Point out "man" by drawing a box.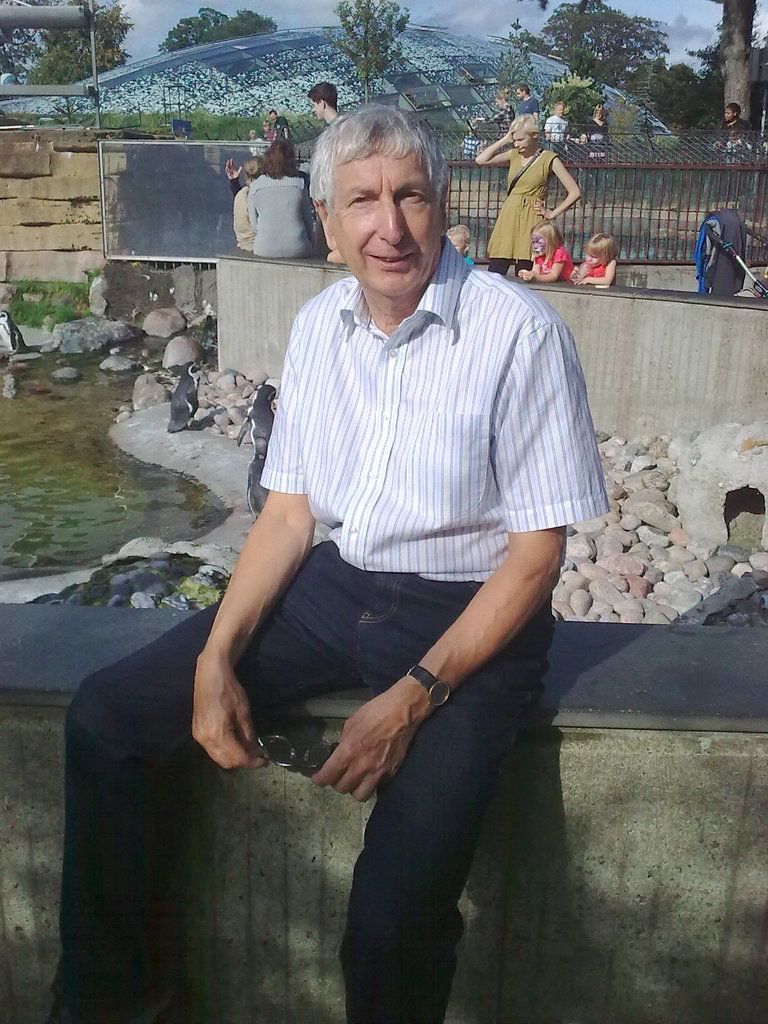
pyautogui.locateOnScreen(310, 81, 350, 259).
